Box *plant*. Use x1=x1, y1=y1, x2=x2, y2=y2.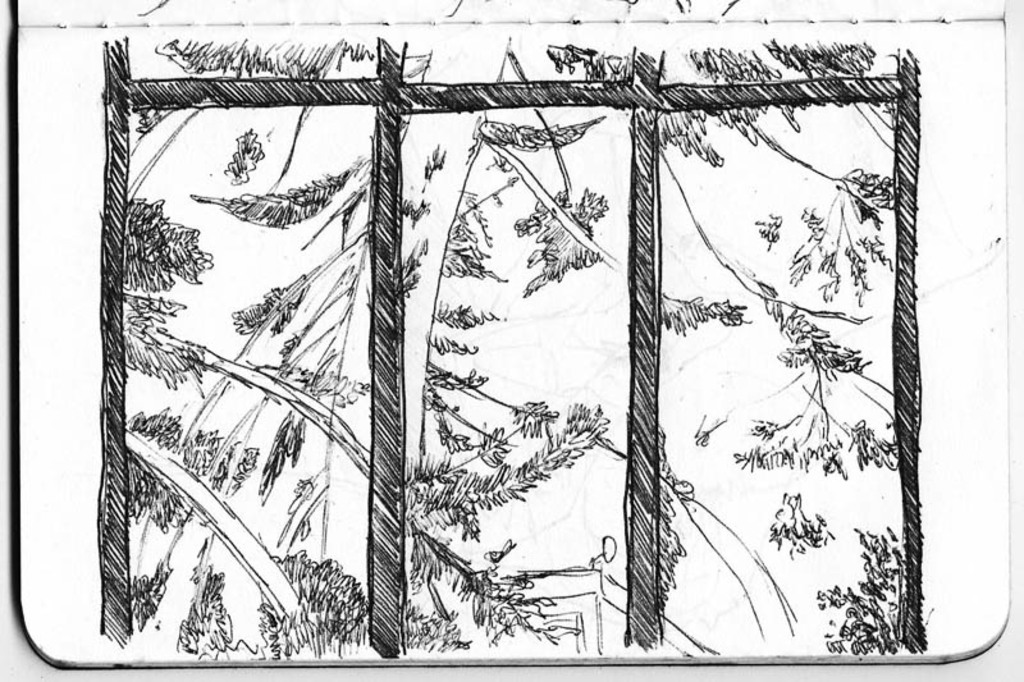
x1=174, y1=562, x2=259, y2=653.
